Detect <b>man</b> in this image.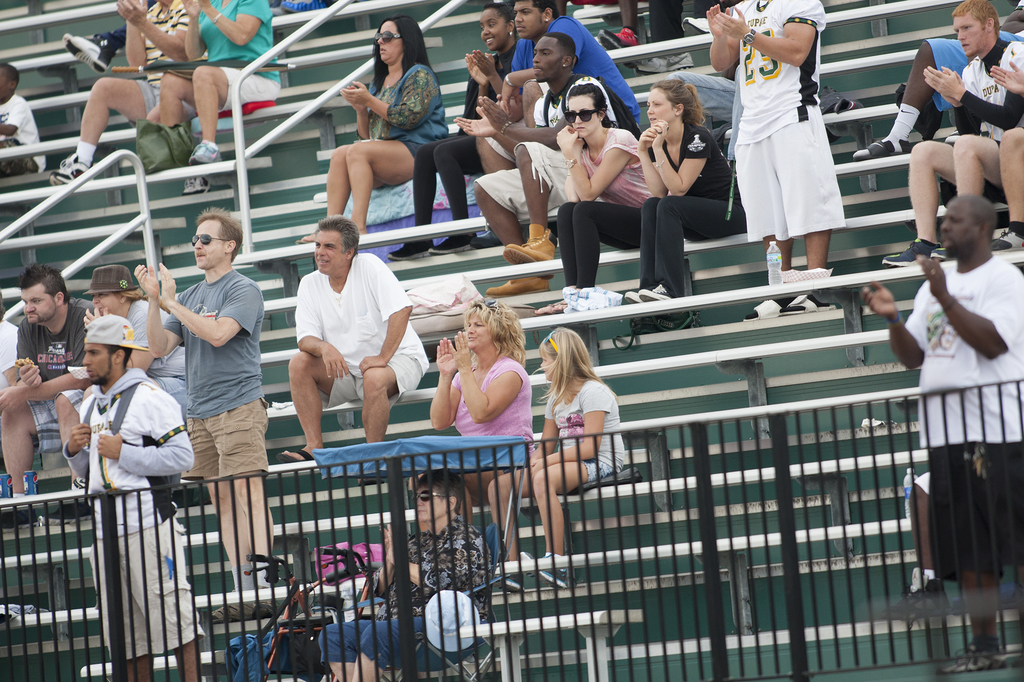
Detection: [47,0,210,189].
